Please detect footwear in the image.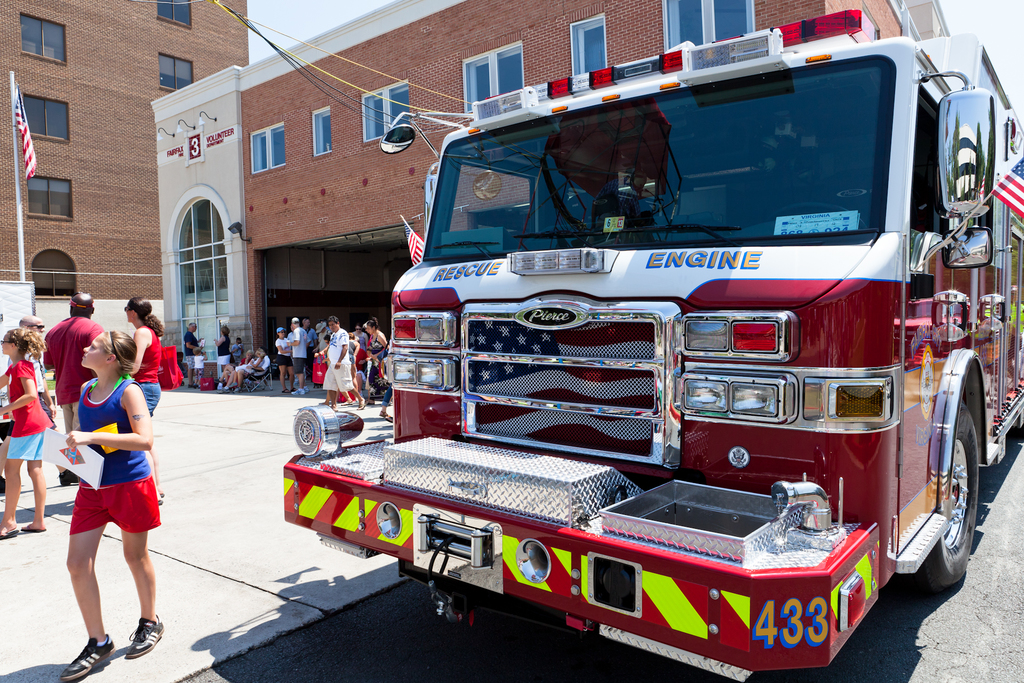
1 472 6 496.
